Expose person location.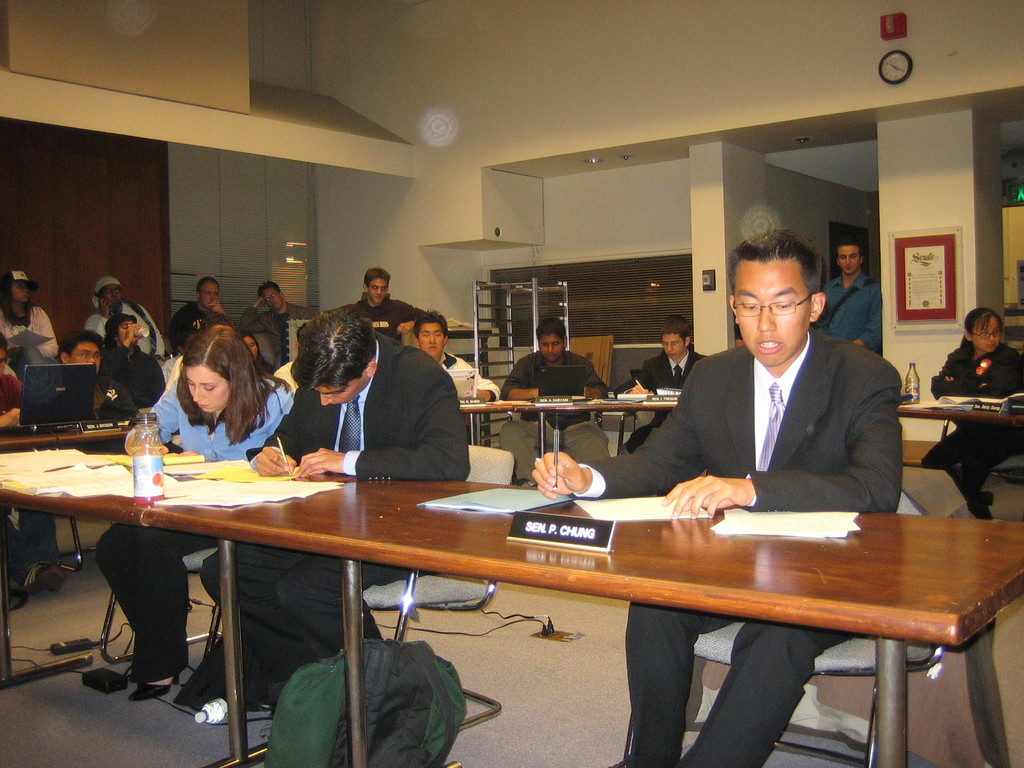
Exposed at box(0, 271, 62, 358).
